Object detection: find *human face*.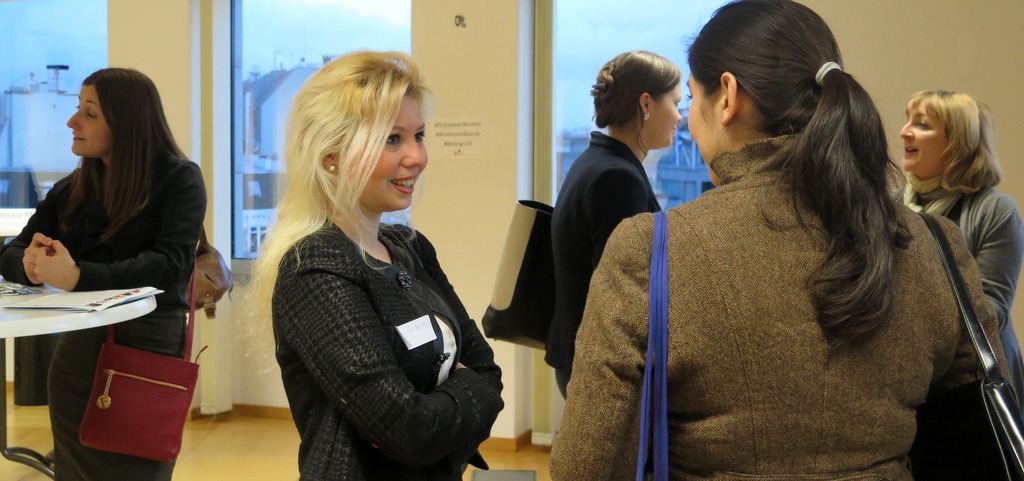
{"x1": 346, "y1": 91, "x2": 430, "y2": 215}.
